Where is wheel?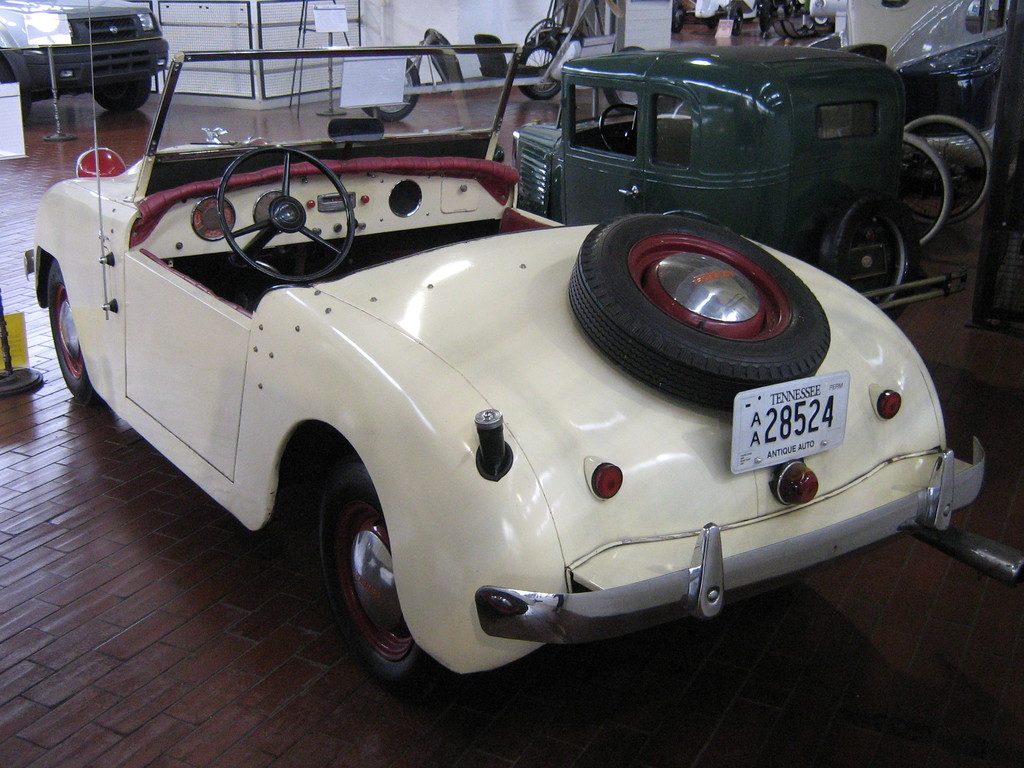
{"left": 602, "top": 46, "right": 661, "bottom": 111}.
